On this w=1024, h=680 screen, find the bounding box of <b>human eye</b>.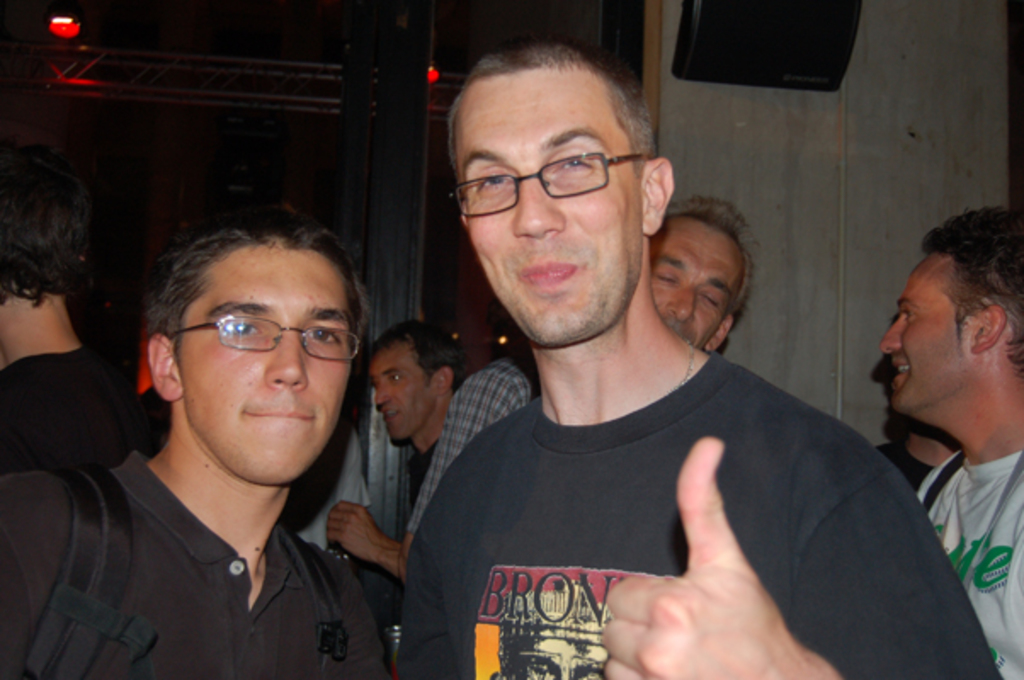
Bounding box: left=367, top=381, right=379, bottom=394.
